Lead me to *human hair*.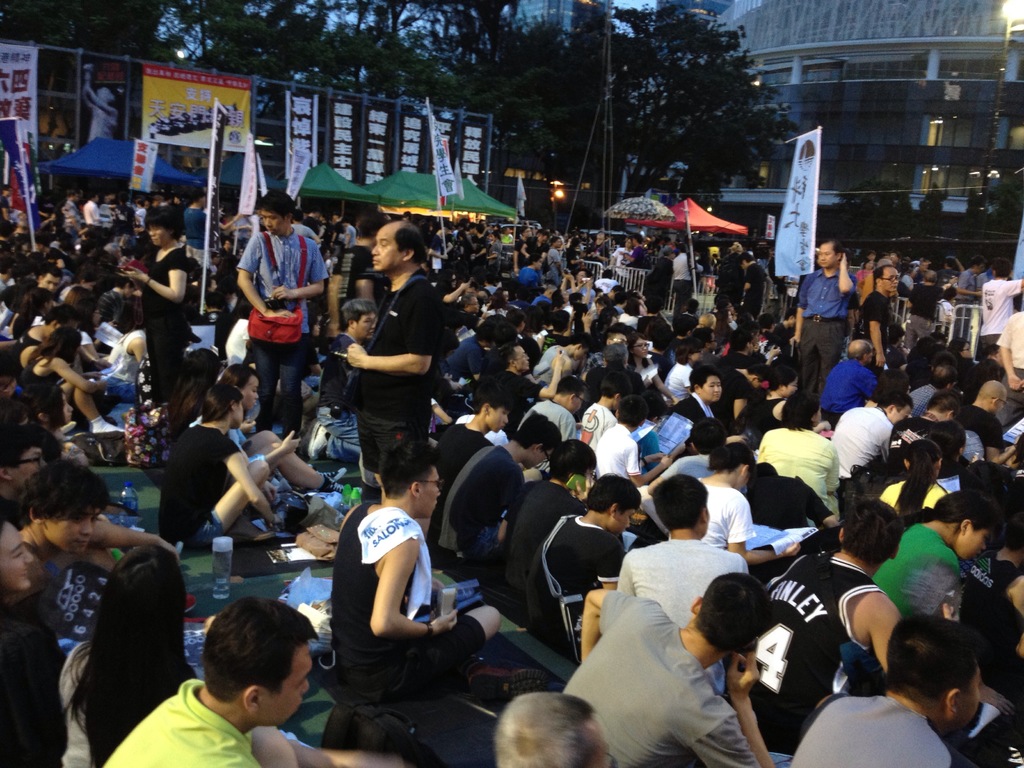
Lead to x1=778 y1=389 x2=818 y2=430.
